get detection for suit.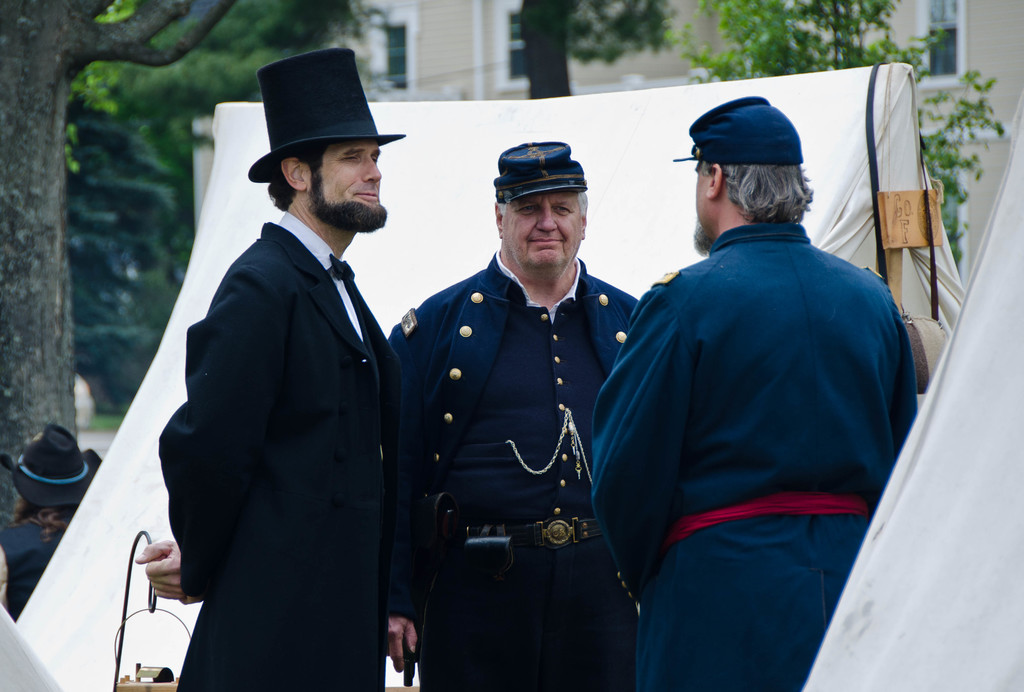
Detection: [154, 207, 405, 691].
